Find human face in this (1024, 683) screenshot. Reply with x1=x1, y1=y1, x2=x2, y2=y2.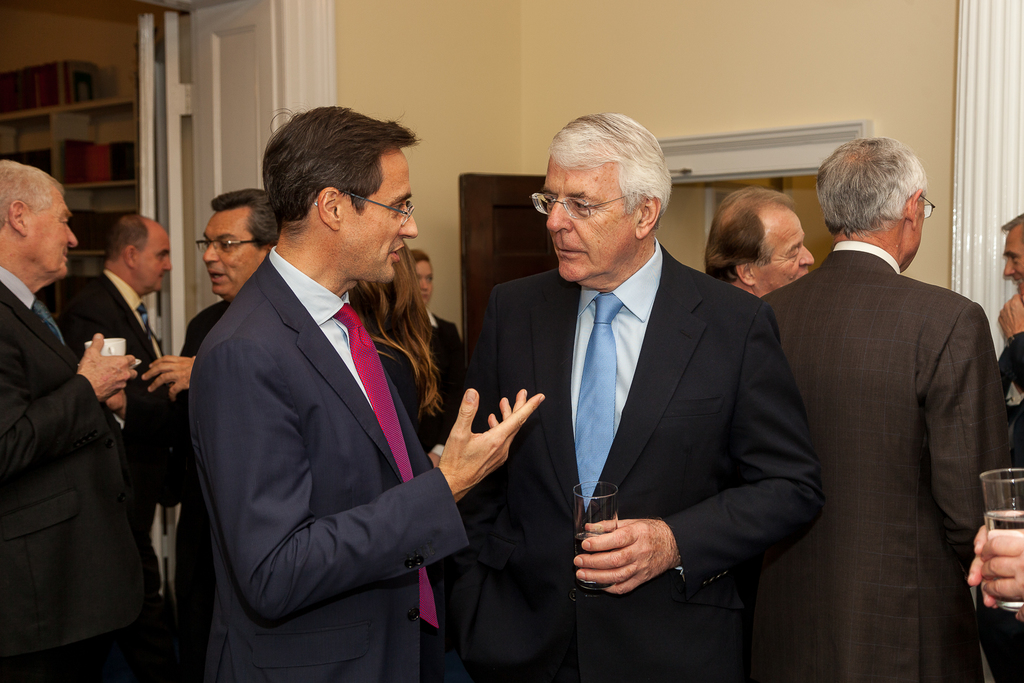
x1=995, y1=233, x2=1021, y2=289.
